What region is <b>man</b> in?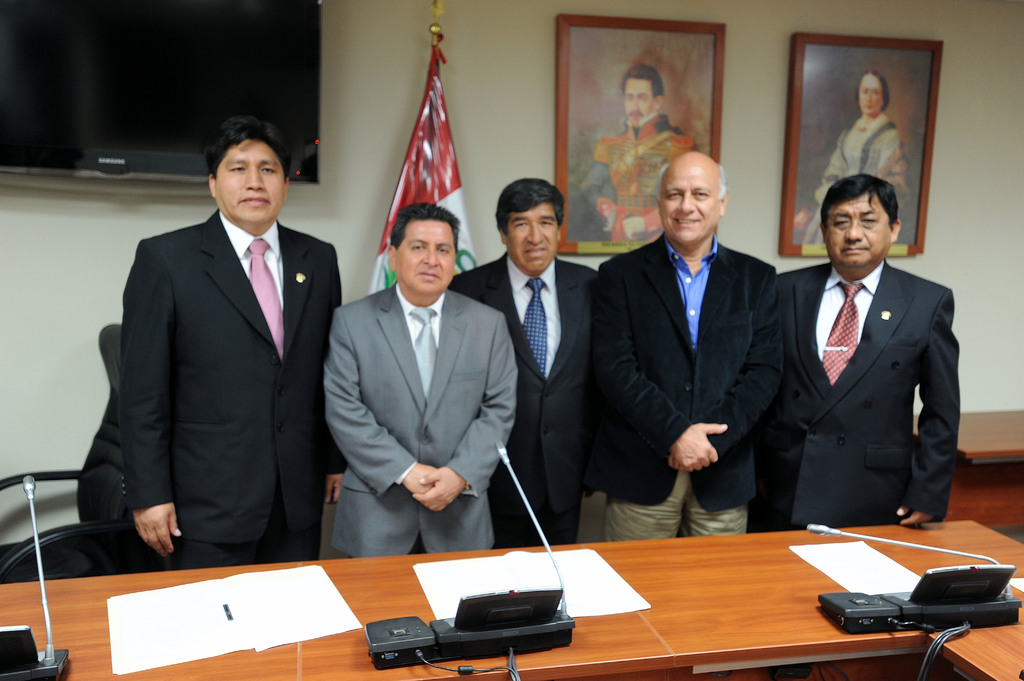
84, 108, 348, 588.
